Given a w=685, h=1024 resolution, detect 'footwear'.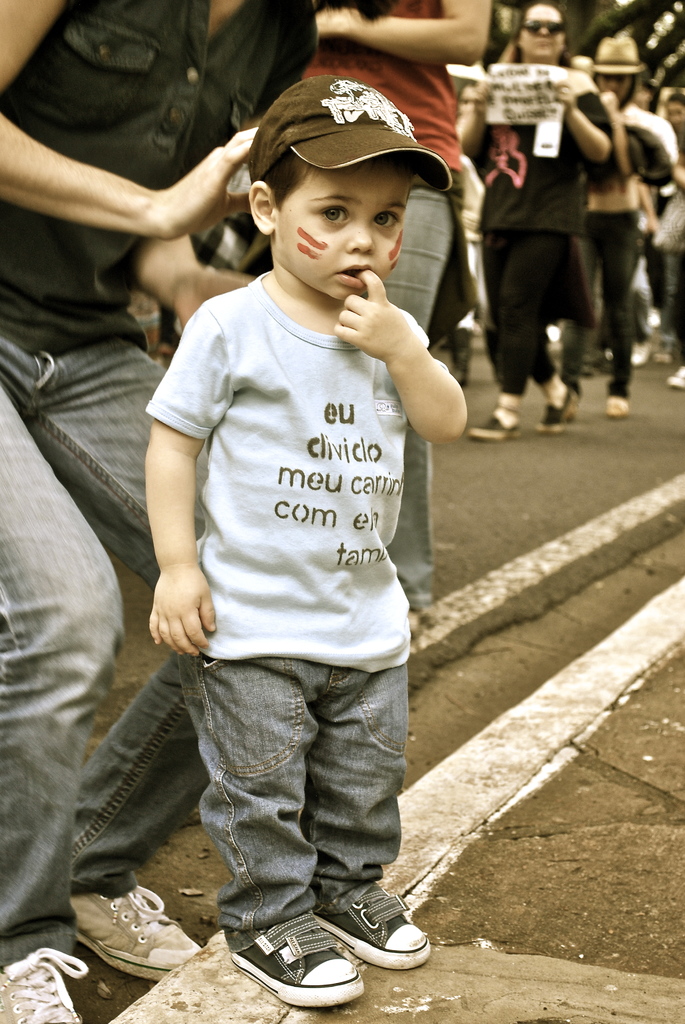
x1=670, y1=363, x2=684, y2=388.
